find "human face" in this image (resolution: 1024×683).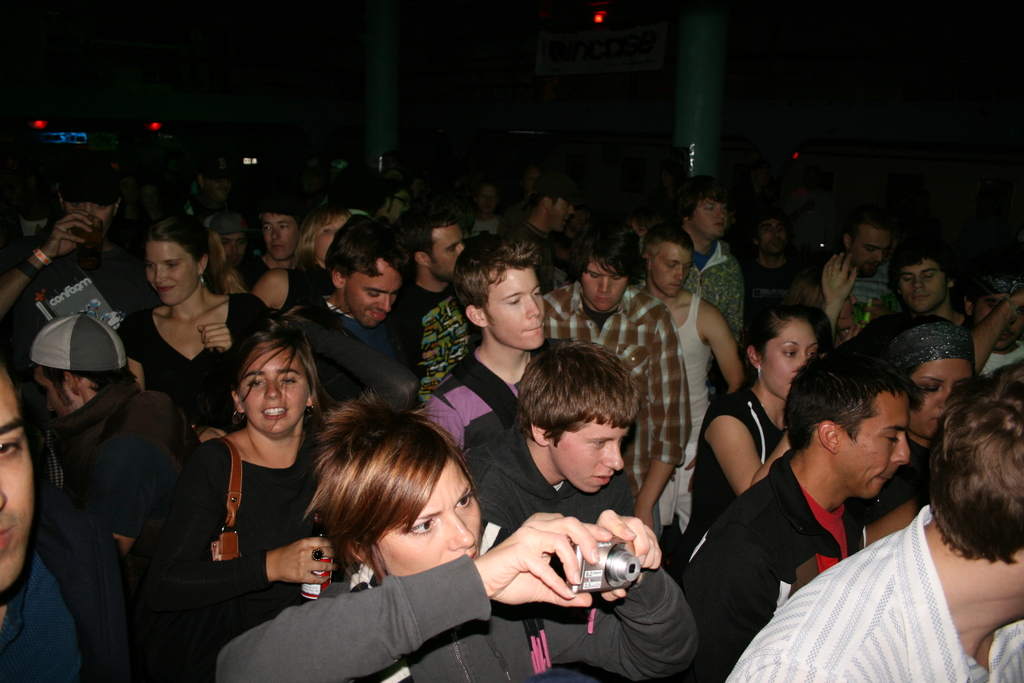
{"left": 913, "top": 358, "right": 969, "bottom": 444}.
